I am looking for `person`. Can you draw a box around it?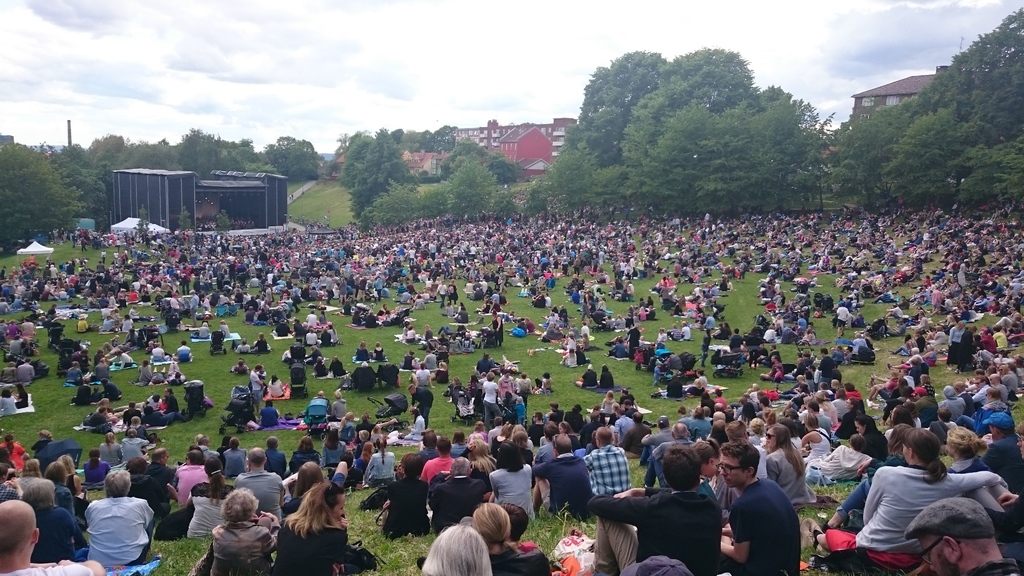
Sure, the bounding box is (122,397,147,426).
